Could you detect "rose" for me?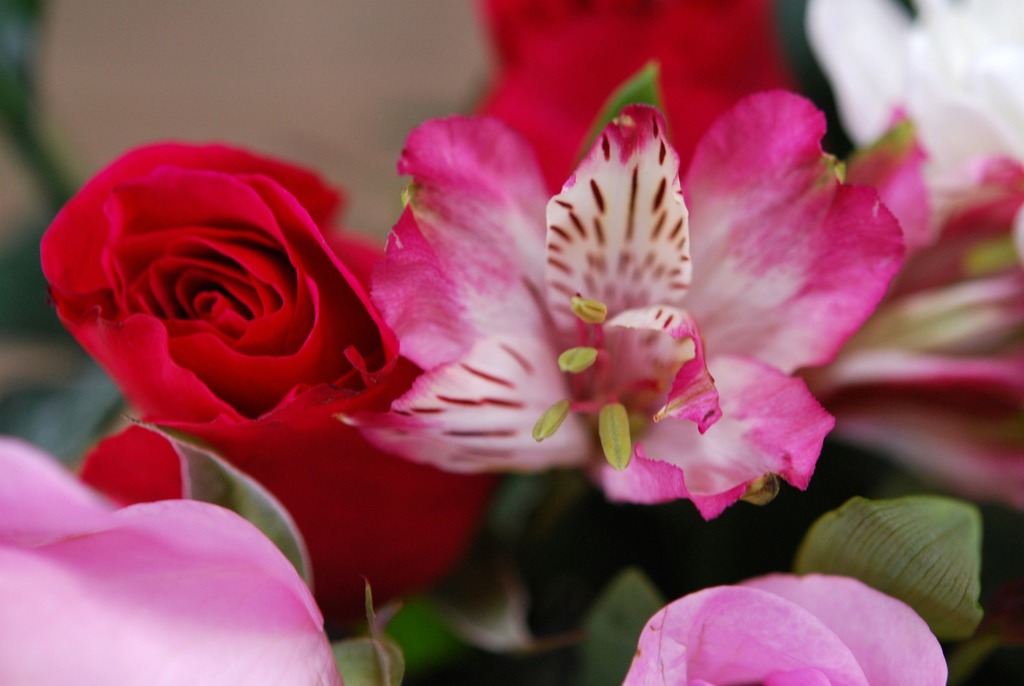
Detection result: bbox=(38, 136, 493, 625).
